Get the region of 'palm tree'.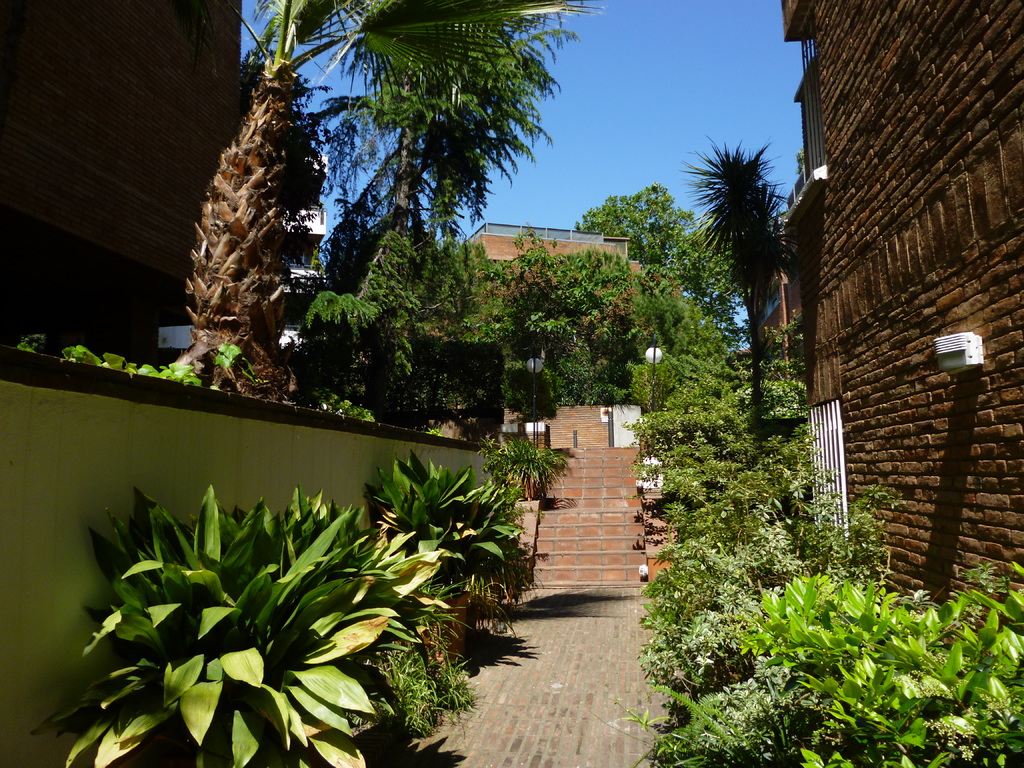
216, 0, 589, 397.
